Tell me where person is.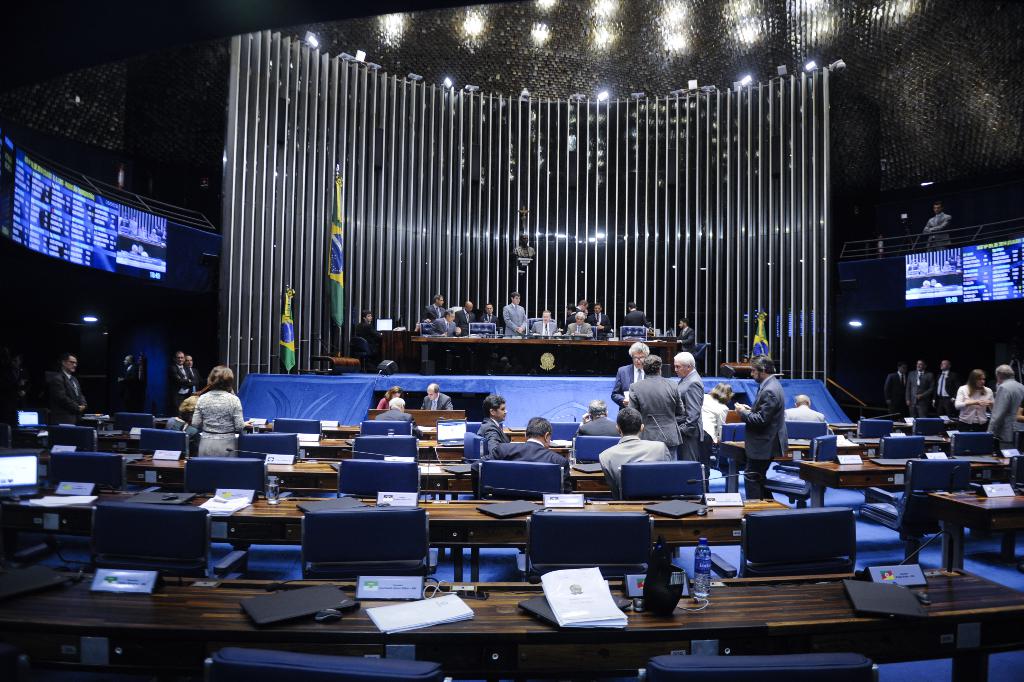
person is at bbox=(984, 362, 1023, 450).
